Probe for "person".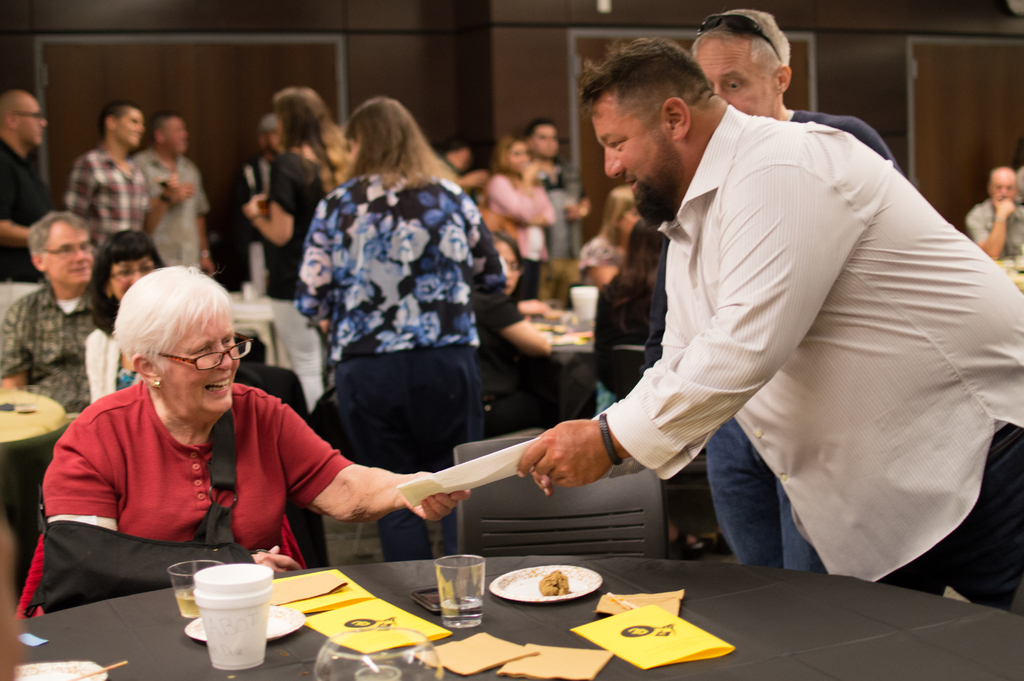
Probe result: region(0, 209, 94, 422).
